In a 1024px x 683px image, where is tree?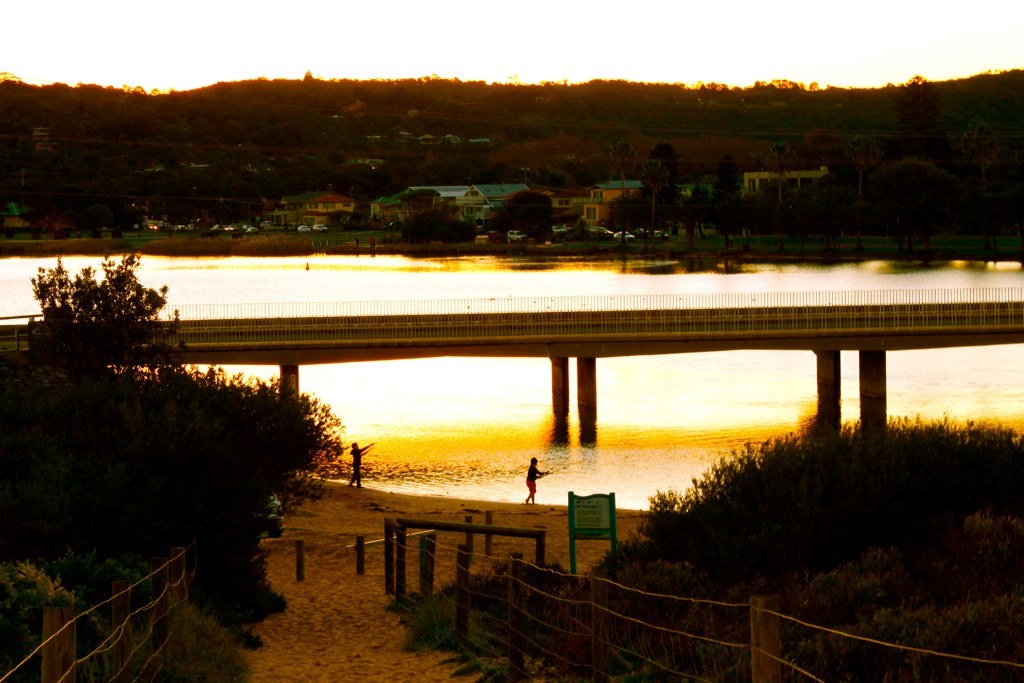
<region>21, 248, 206, 401</region>.
